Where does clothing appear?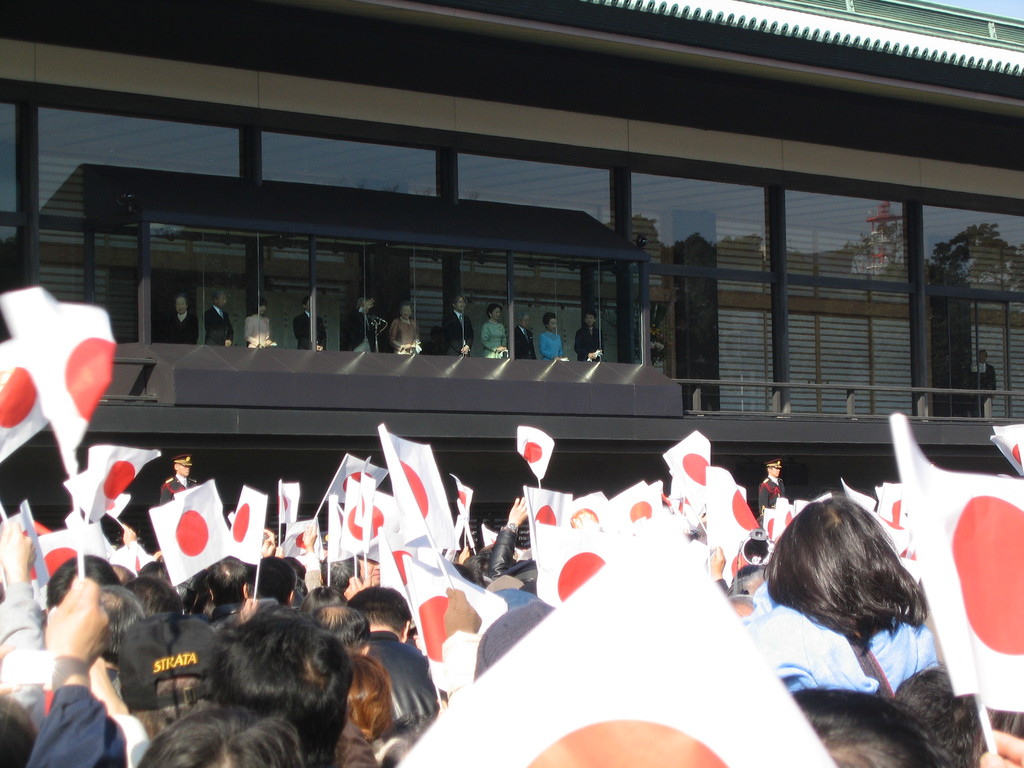
Appears at 207/303/234/346.
